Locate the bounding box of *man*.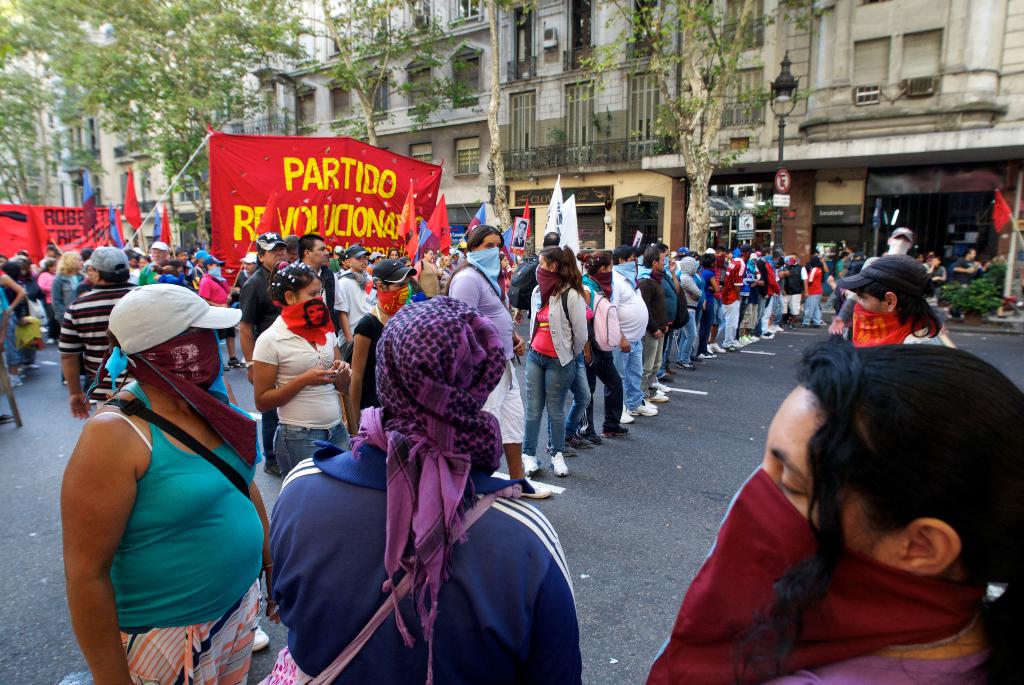
Bounding box: crop(545, 230, 559, 246).
